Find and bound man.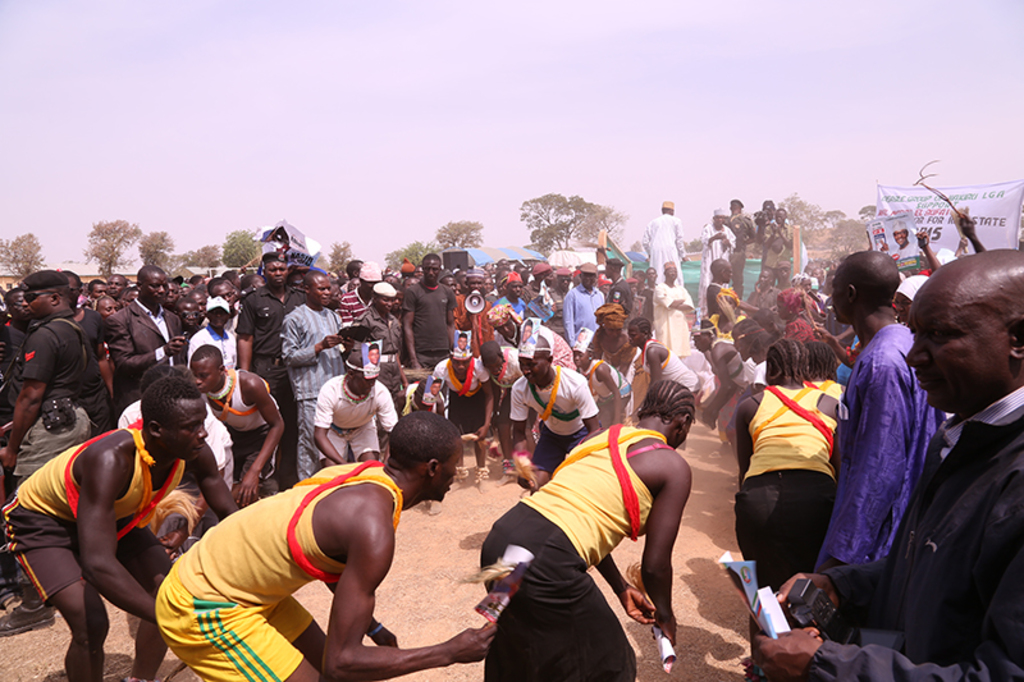
Bound: BBox(579, 302, 639, 375).
